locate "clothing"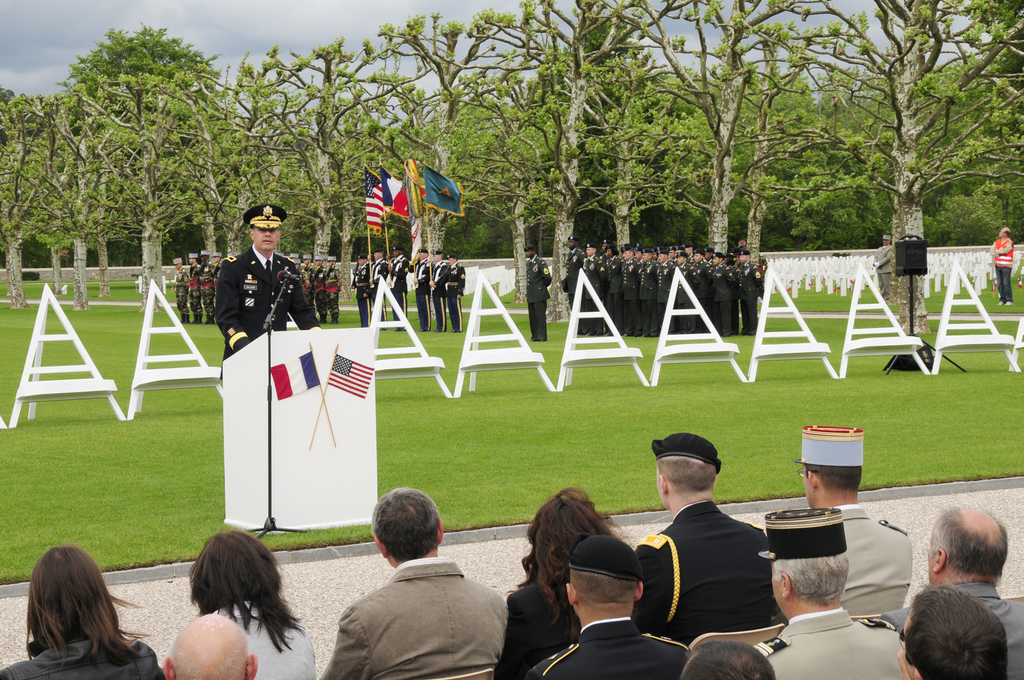
(x1=607, y1=259, x2=622, y2=330)
